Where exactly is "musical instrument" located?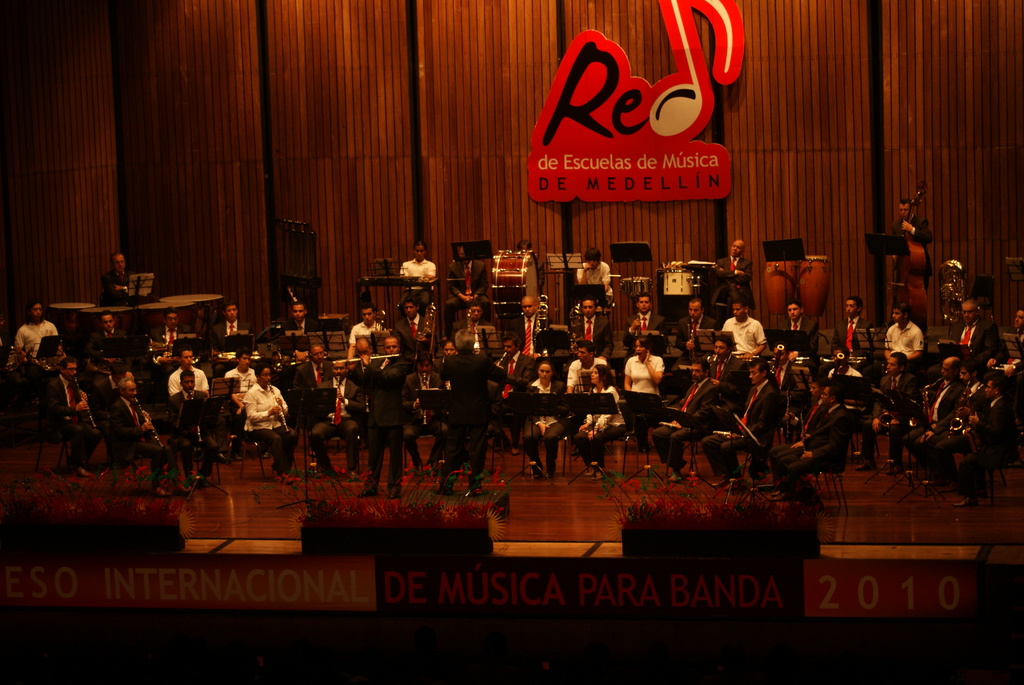
Its bounding box is pyautogui.locateOnScreen(484, 243, 547, 331).
